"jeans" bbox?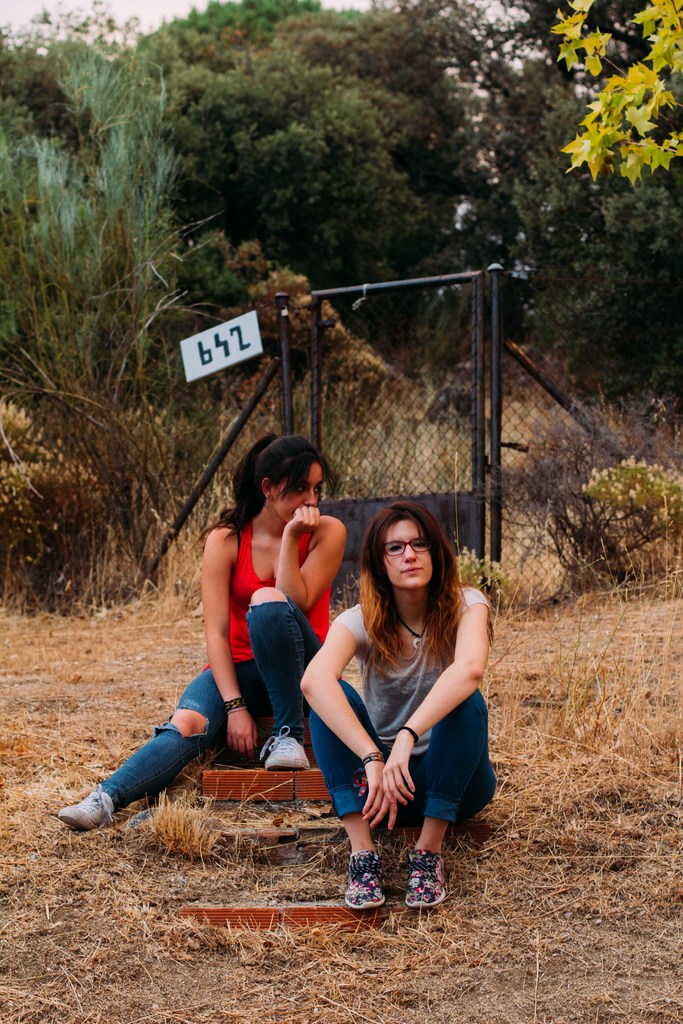
303 705 495 826
